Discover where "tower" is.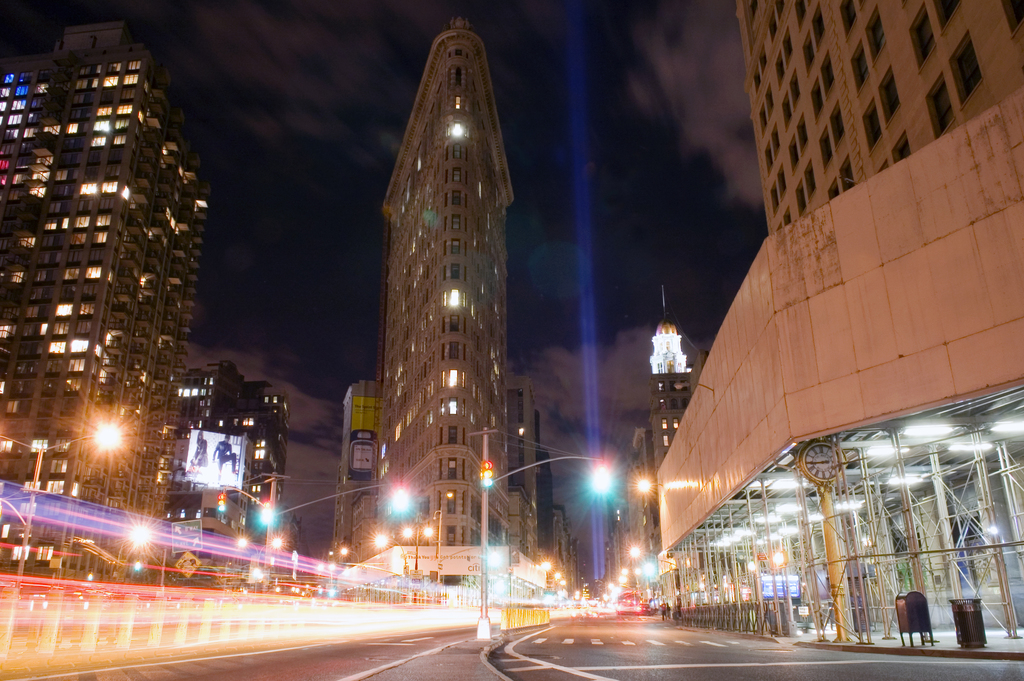
Discovered at l=652, t=292, r=696, b=502.
